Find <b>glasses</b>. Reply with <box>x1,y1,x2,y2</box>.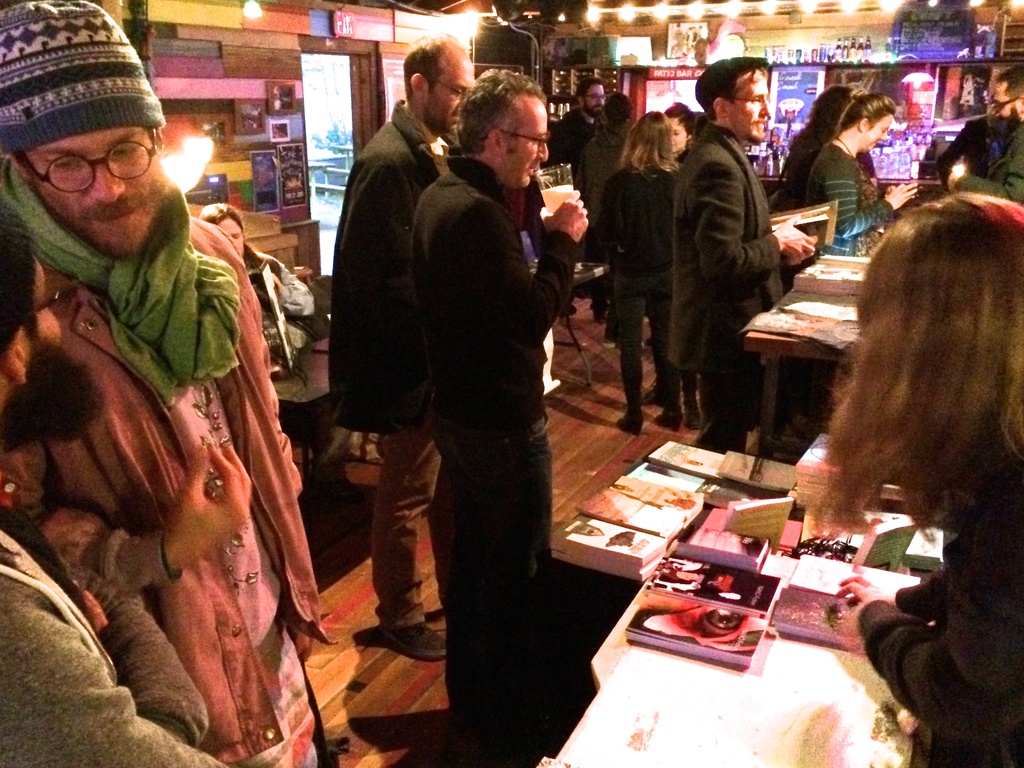
<box>495,124,553,154</box>.
